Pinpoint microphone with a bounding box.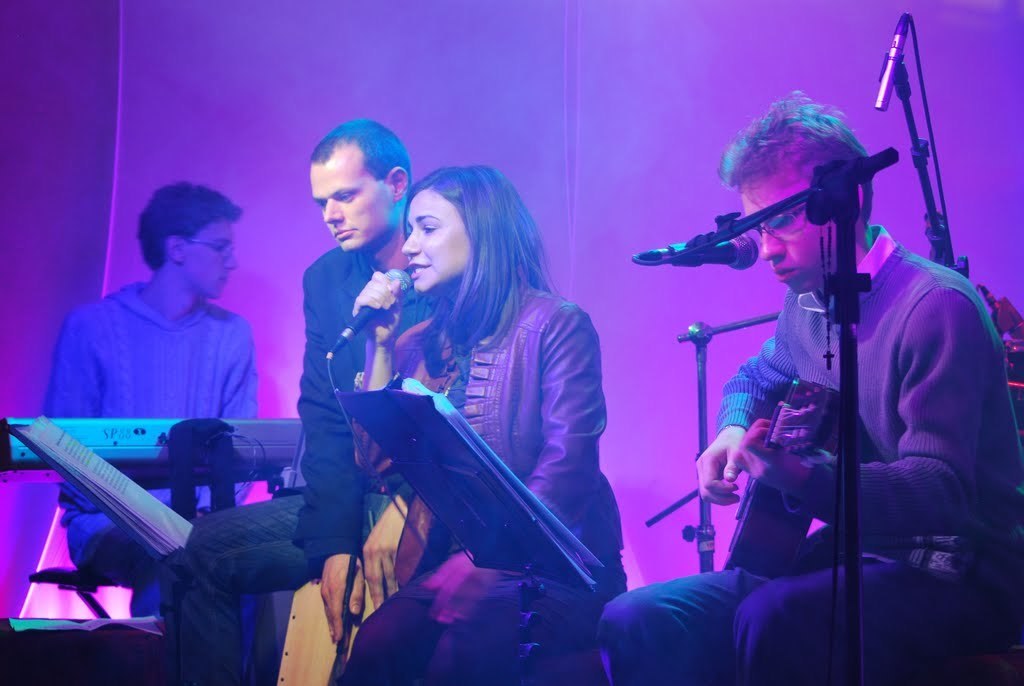
[639, 156, 909, 293].
